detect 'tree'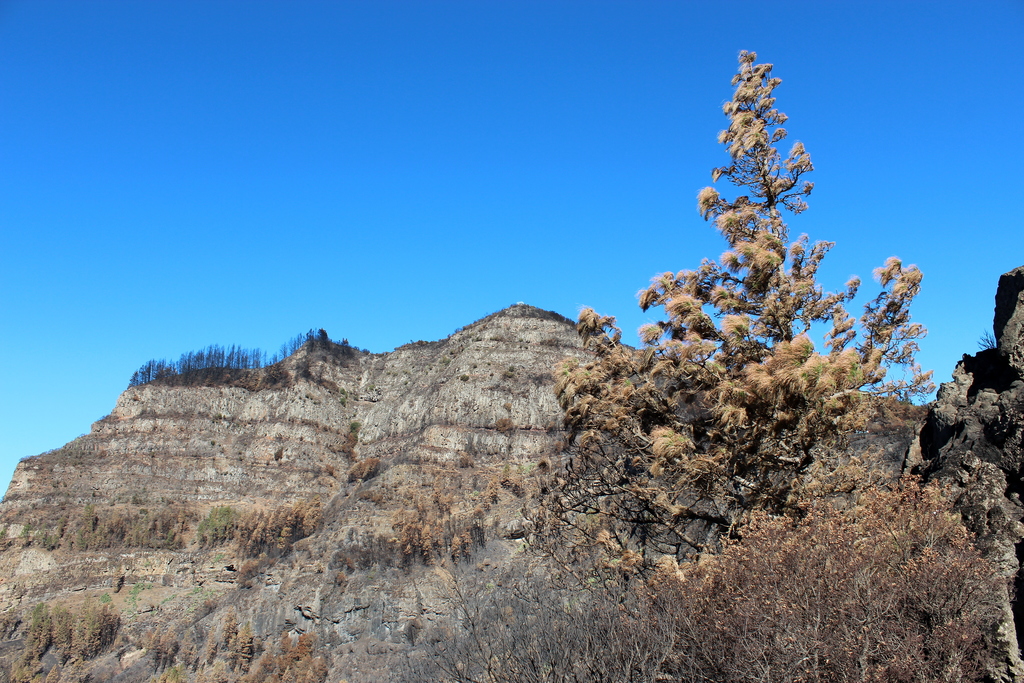
(left=627, top=46, right=915, bottom=461)
